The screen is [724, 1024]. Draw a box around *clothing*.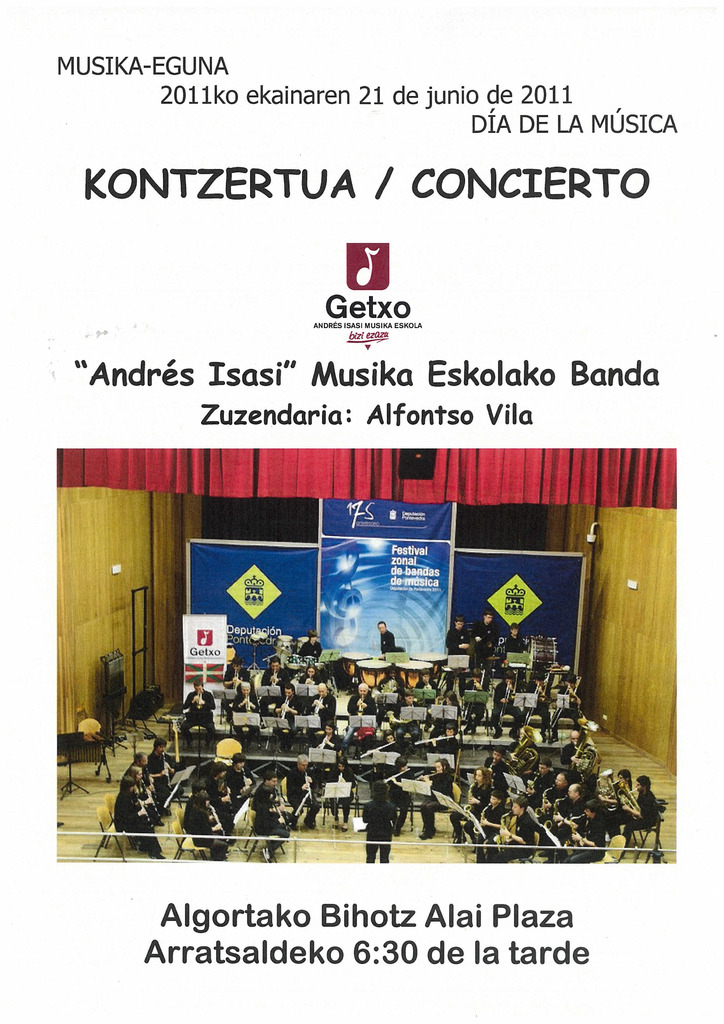
Rect(113, 662, 660, 858).
